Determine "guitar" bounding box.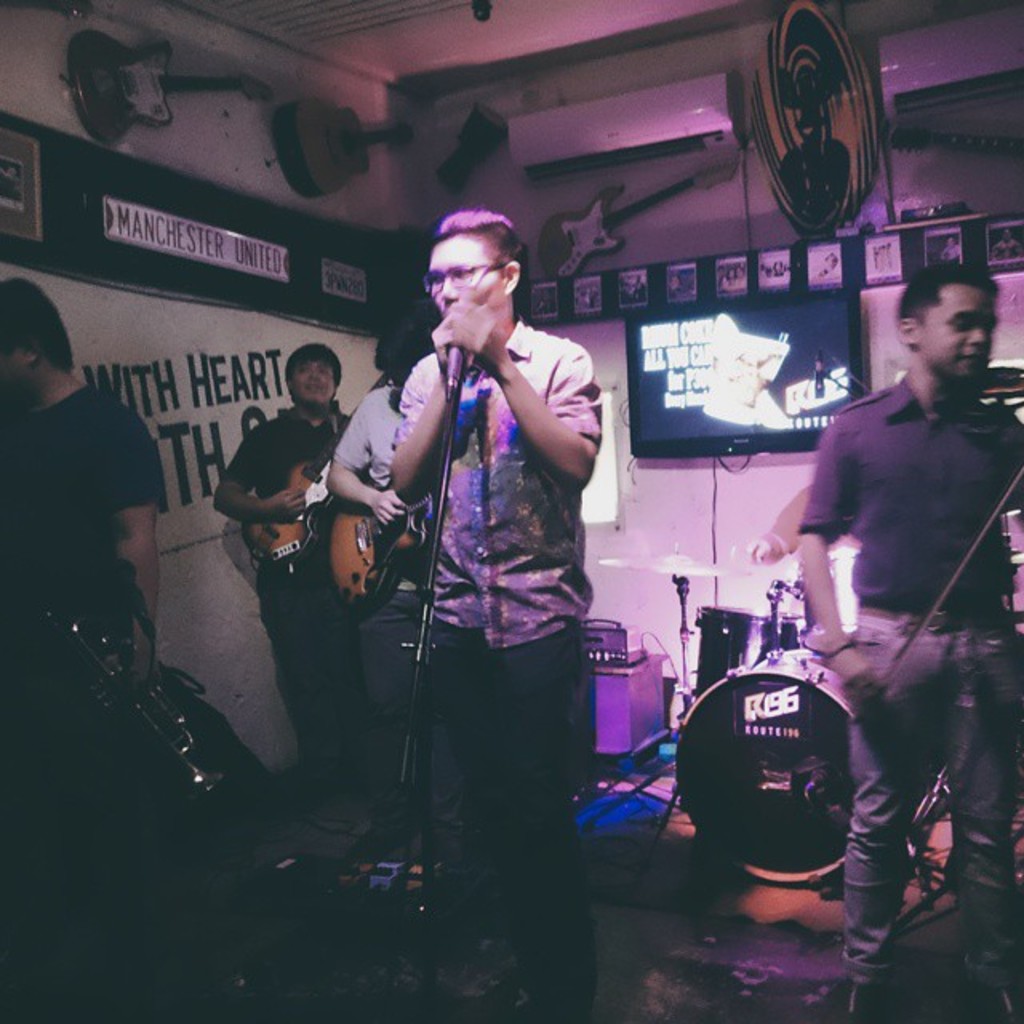
Determined: 258 99 414 208.
